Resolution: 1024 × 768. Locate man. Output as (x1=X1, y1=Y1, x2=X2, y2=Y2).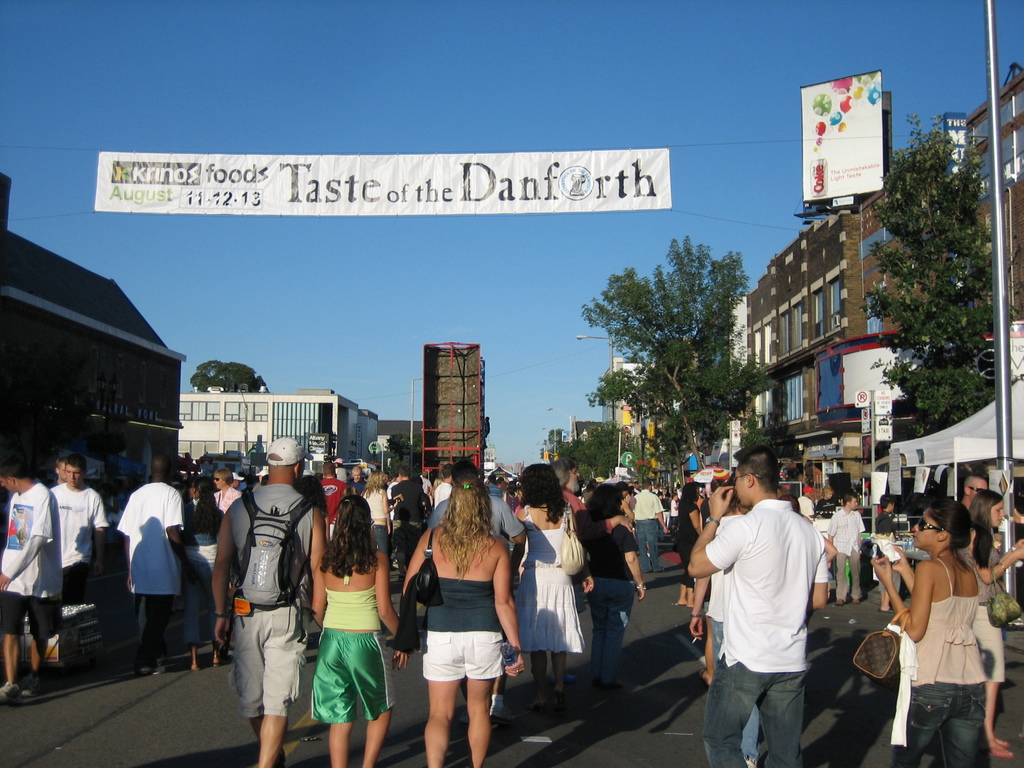
(x1=822, y1=491, x2=867, y2=605).
